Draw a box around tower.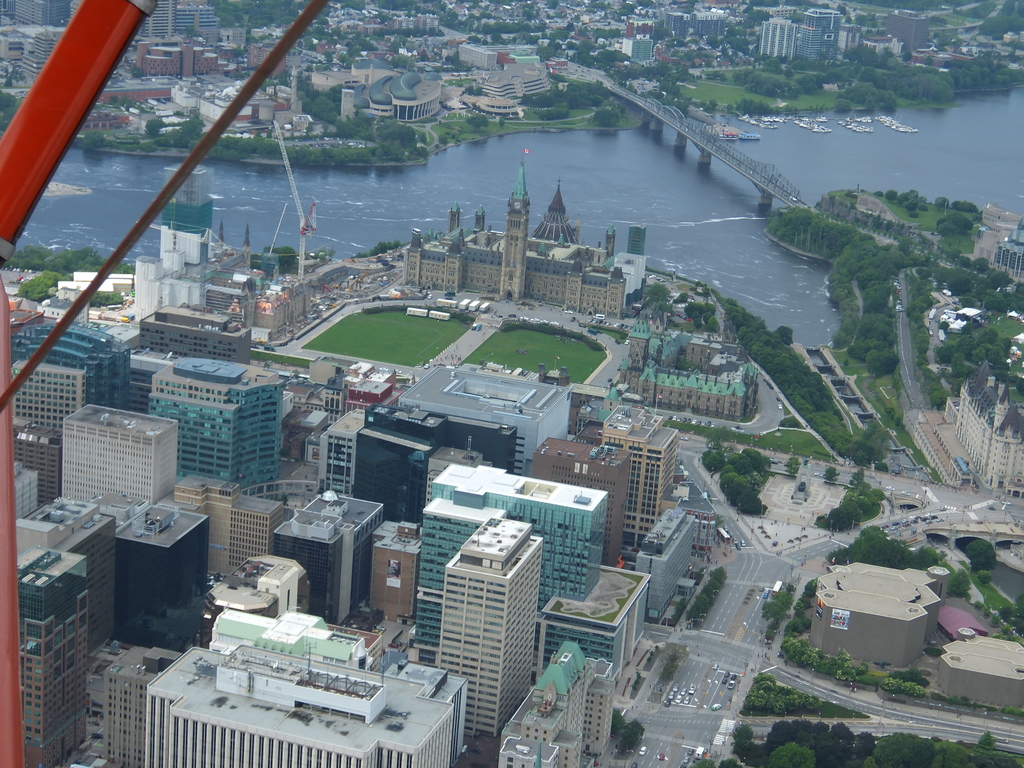
406/460/649/671.
